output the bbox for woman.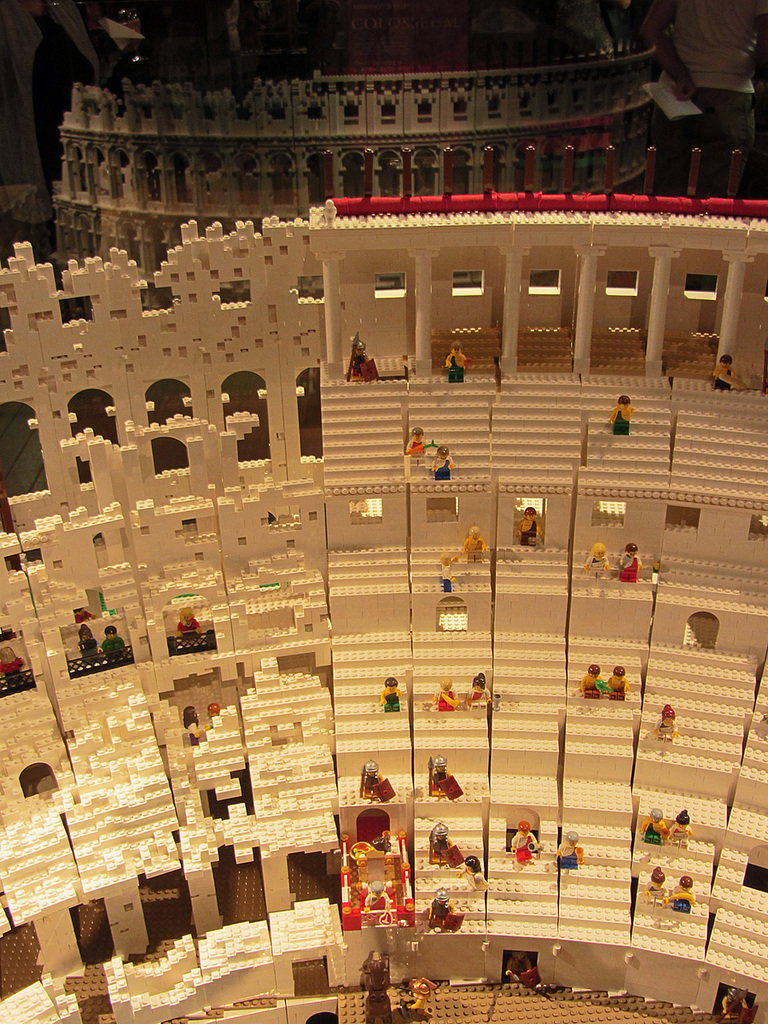
x1=63, y1=625, x2=103, y2=660.
